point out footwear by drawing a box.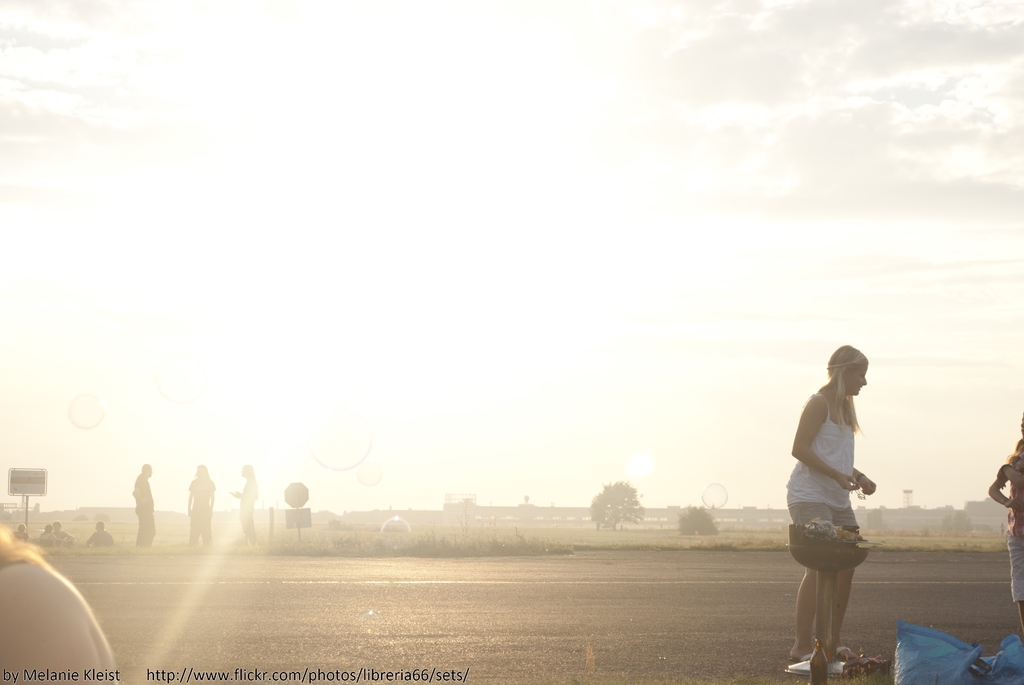
785 649 831 663.
